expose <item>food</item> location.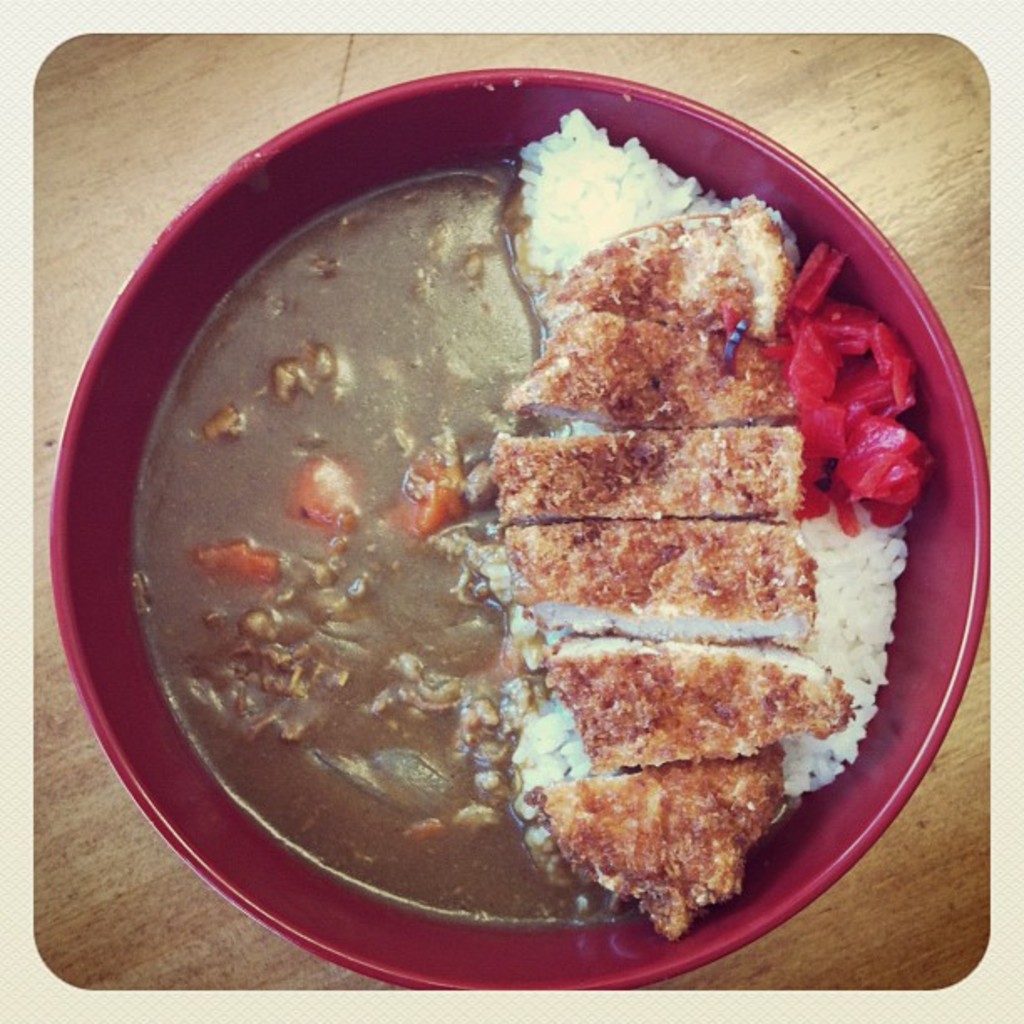
Exposed at Rect(89, 127, 957, 984).
